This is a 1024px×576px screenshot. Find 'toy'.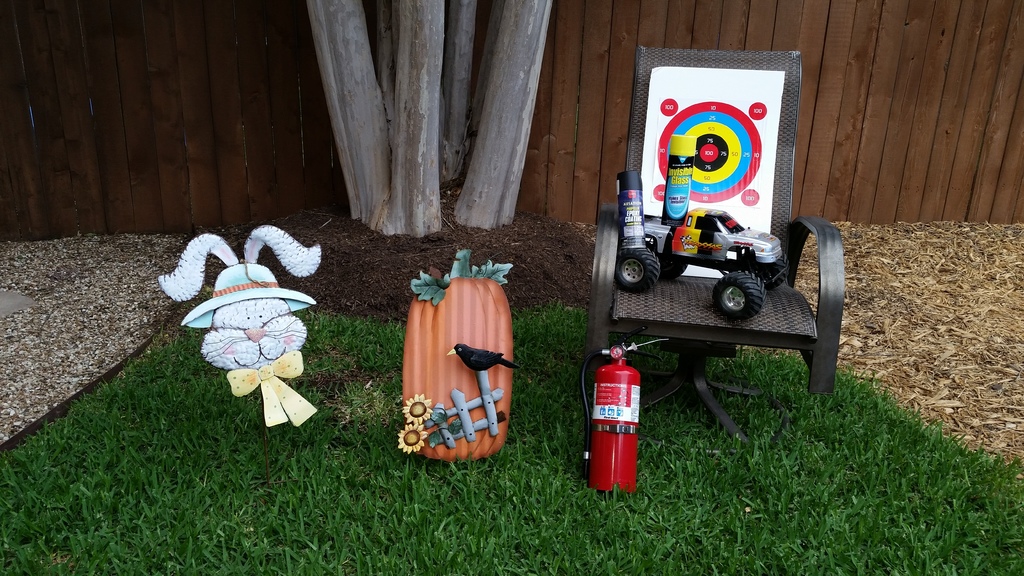
Bounding box: {"x1": 582, "y1": 44, "x2": 845, "y2": 457}.
